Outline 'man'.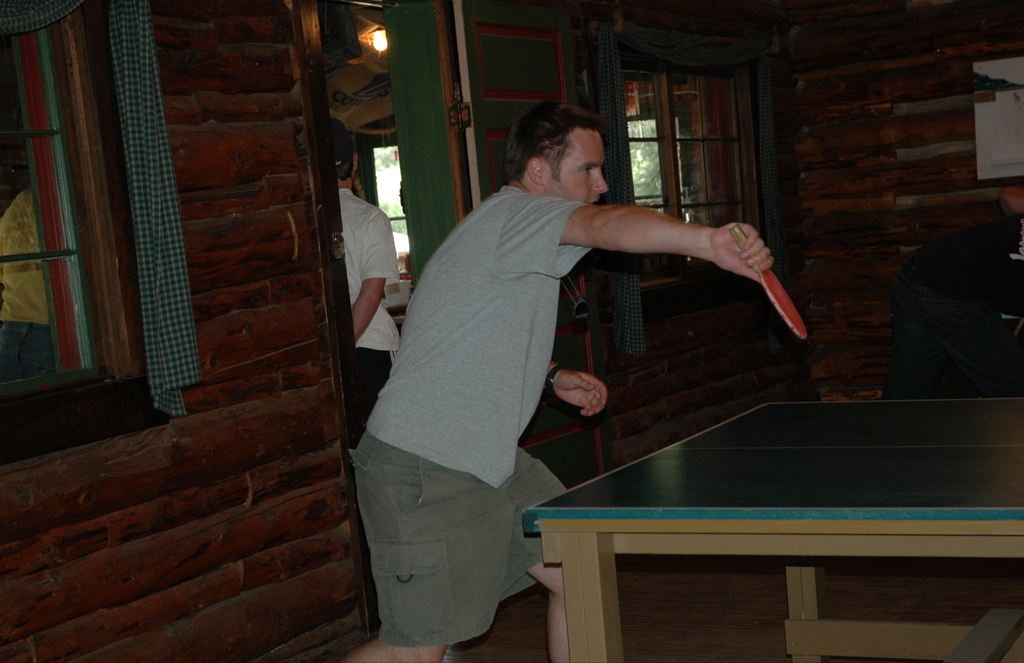
Outline: locate(337, 117, 404, 452).
